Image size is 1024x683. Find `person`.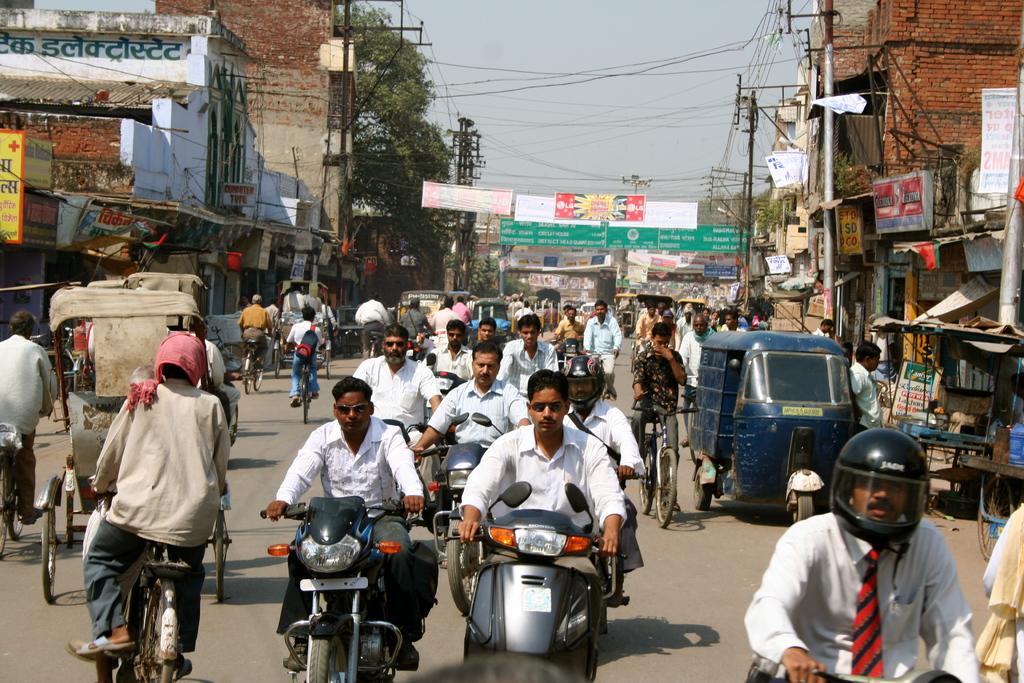
box=[847, 350, 879, 432].
